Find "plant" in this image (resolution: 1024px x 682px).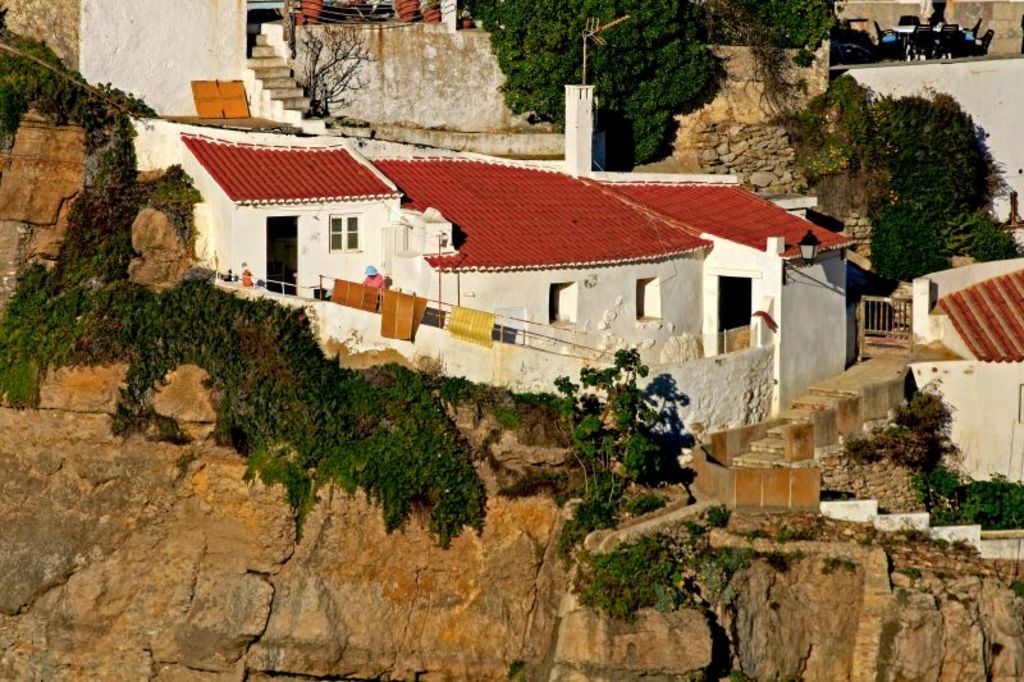
(x1=735, y1=0, x2=838, y2=67).
